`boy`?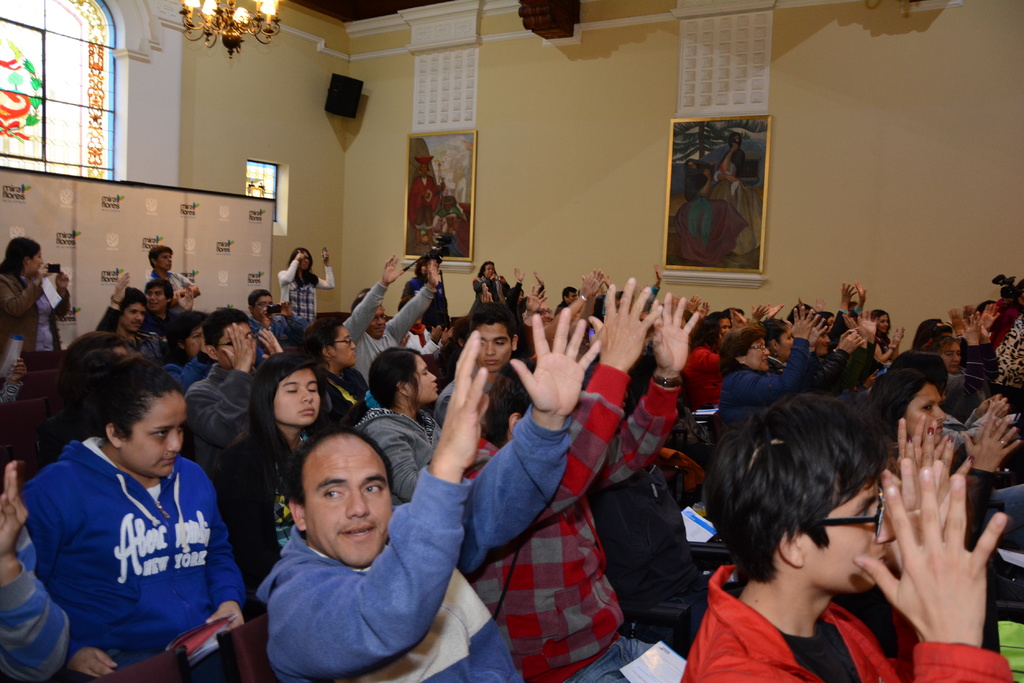
l=684, t=387, r=1013, b=682
